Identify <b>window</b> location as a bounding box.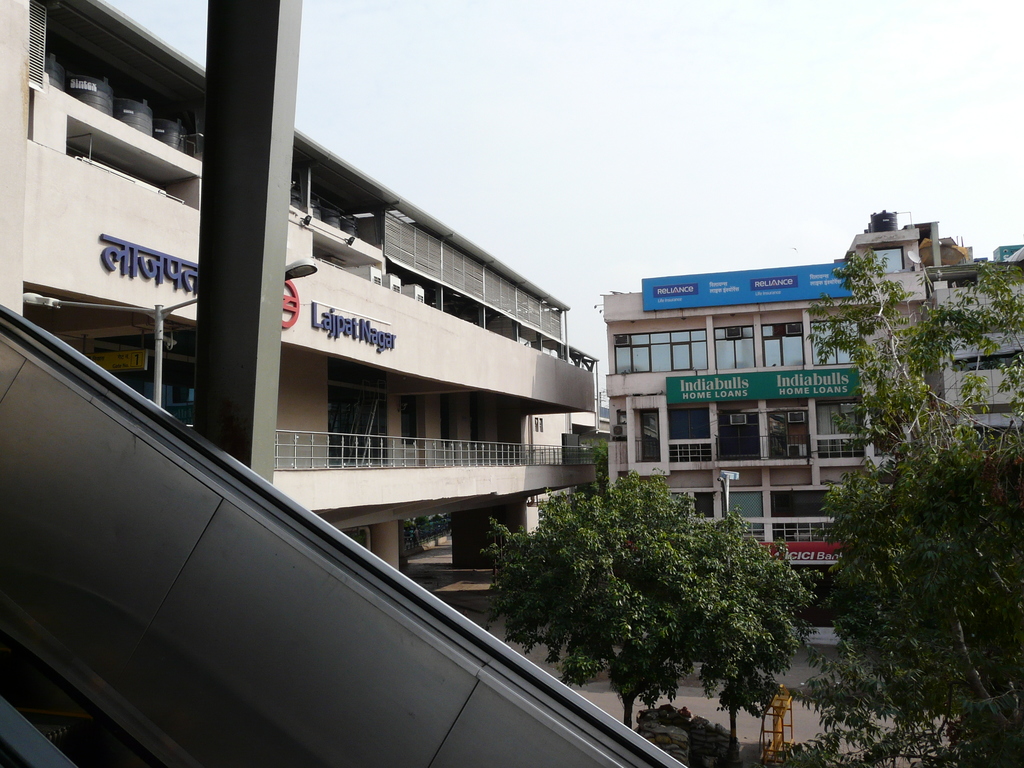
select_region(753, 481, 837, 555).
